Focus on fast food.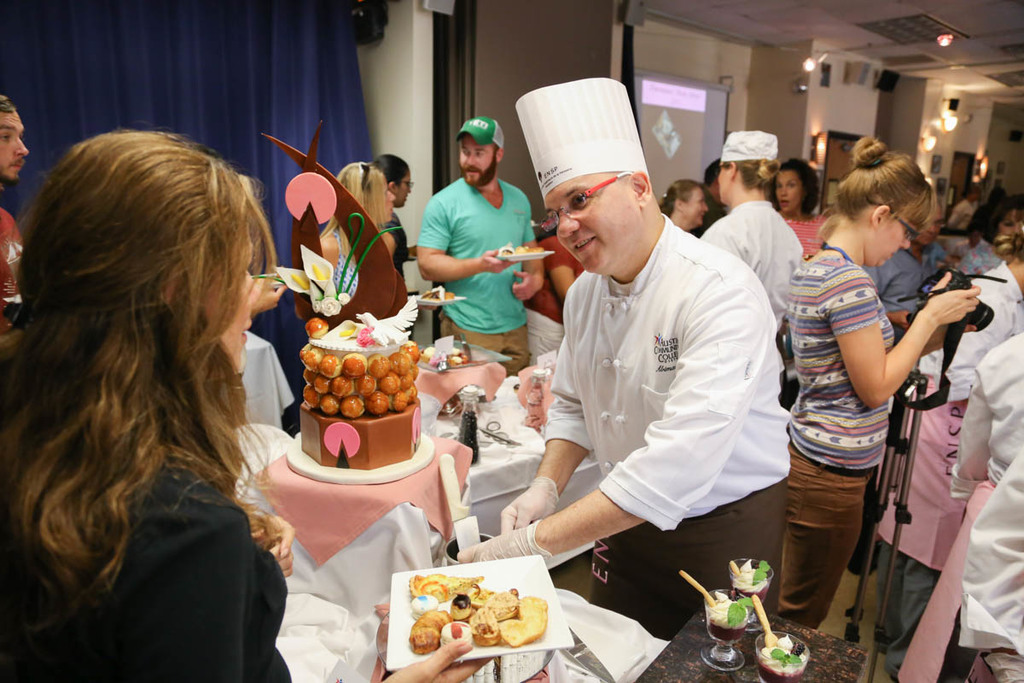
Focused at region(359, 377, 372, 394).
